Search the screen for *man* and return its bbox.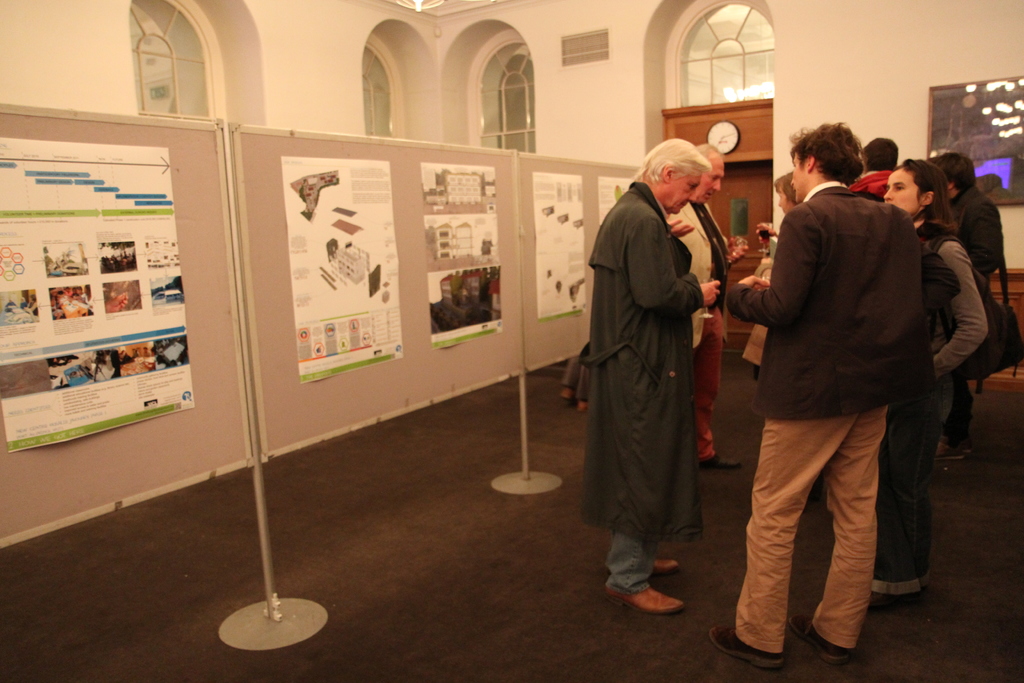
Found: BBox(945, 151, 1000, 463).
